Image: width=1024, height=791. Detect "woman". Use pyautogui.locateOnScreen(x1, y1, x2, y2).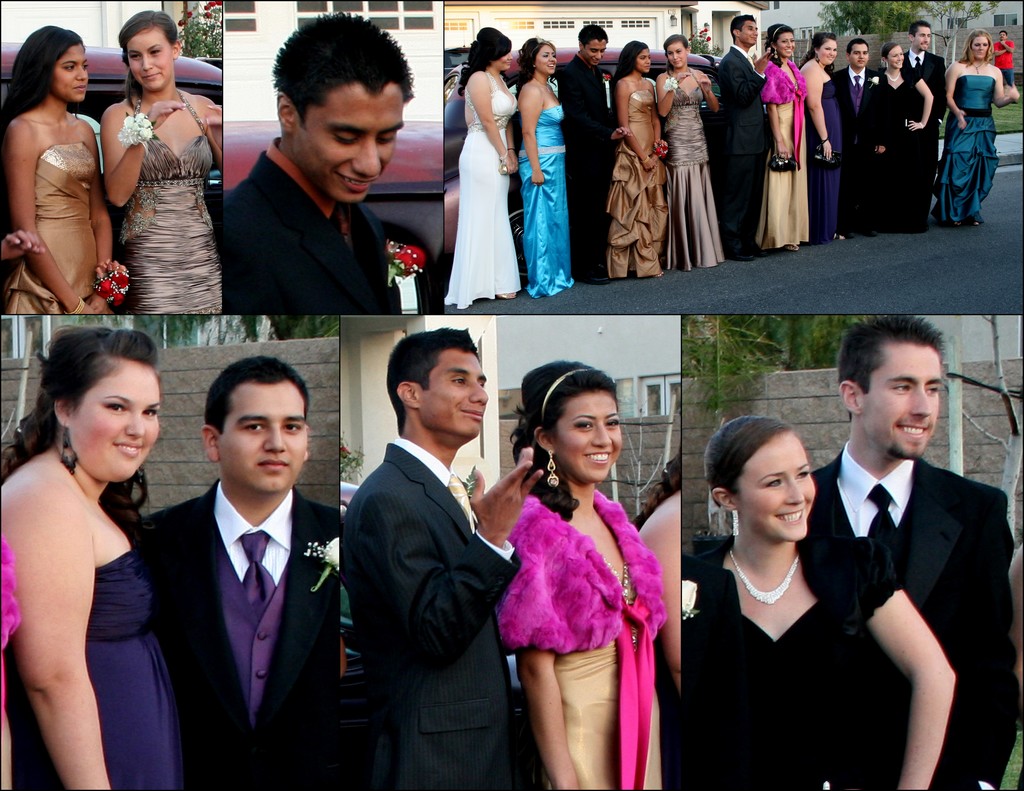
pyautogui.locateOnScreen(656, 33, 724, 273).
